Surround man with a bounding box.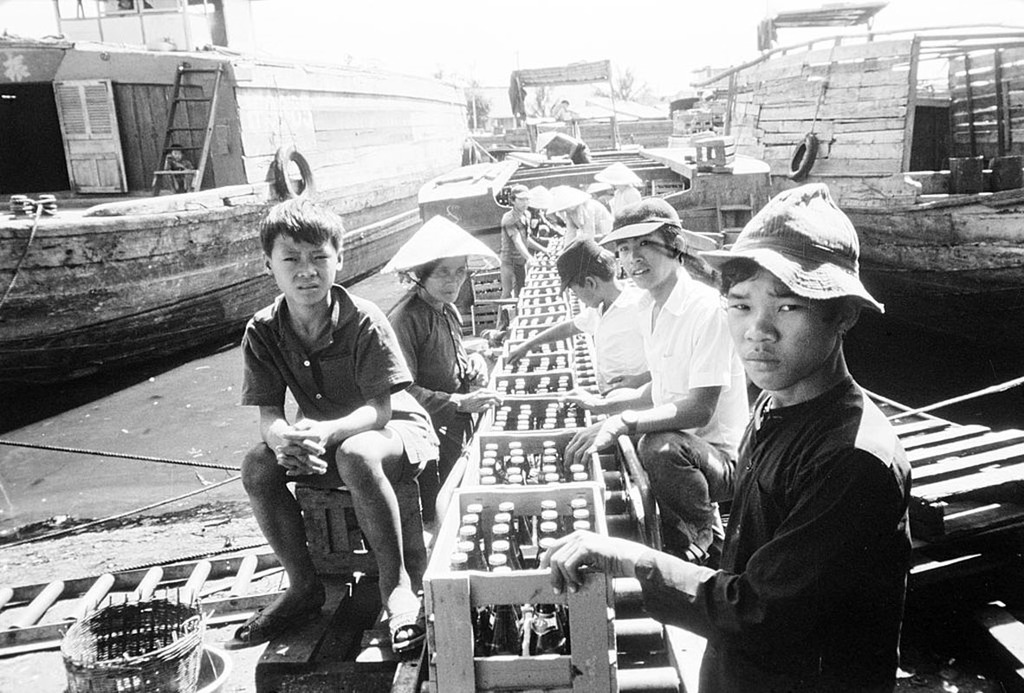
l=554, t=198, r=752, b=568.
